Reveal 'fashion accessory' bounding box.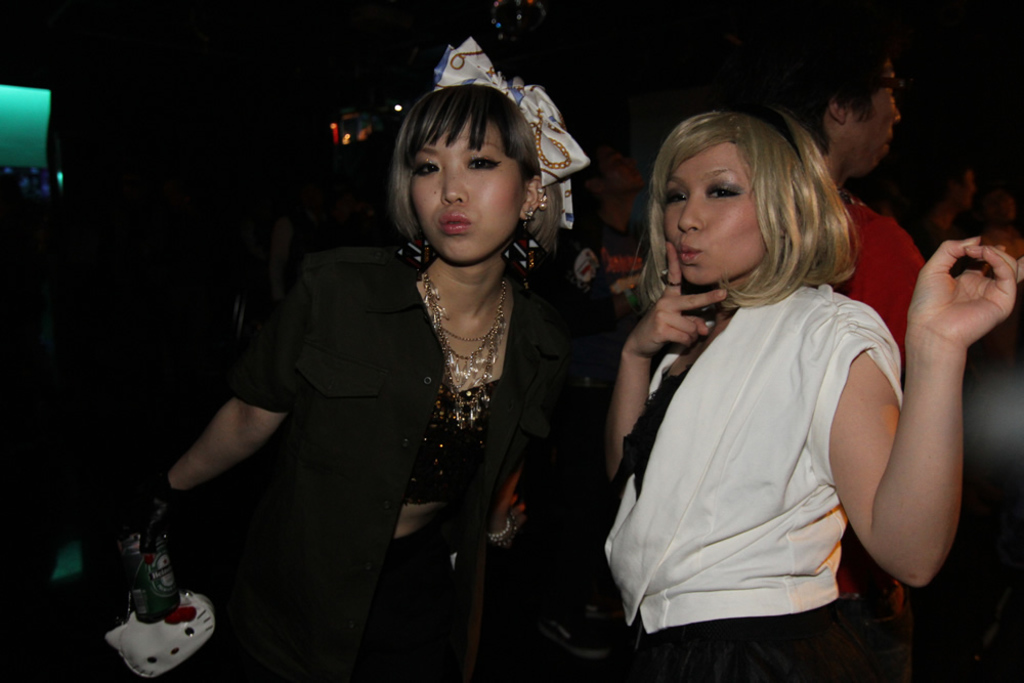
Revealed: (421, 267, 510, 427).
